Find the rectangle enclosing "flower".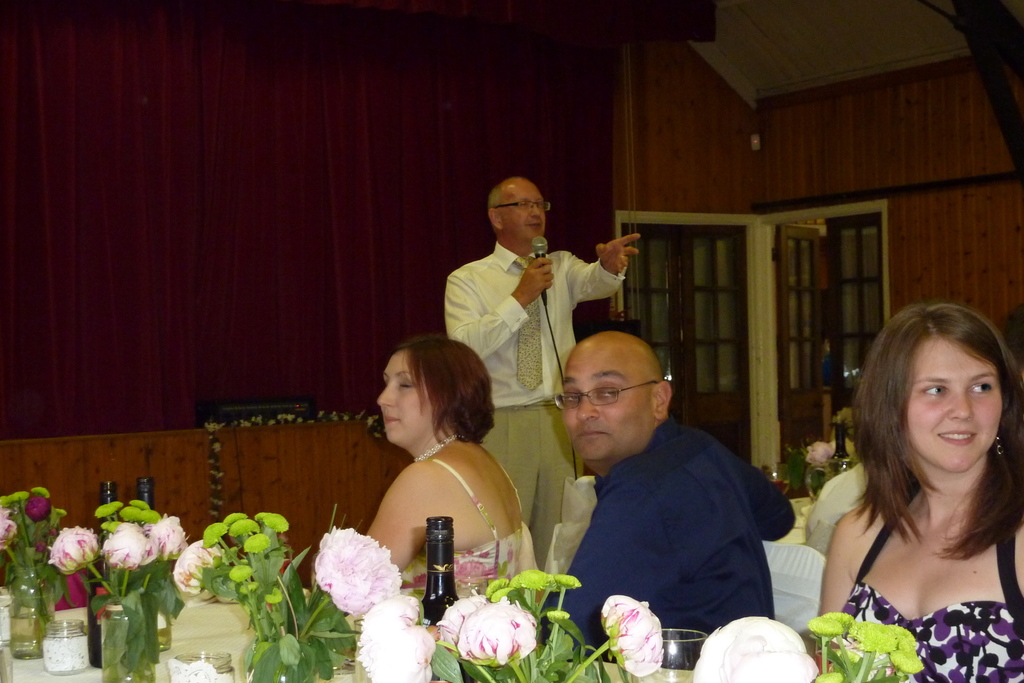
107, 520, 153, 568.
